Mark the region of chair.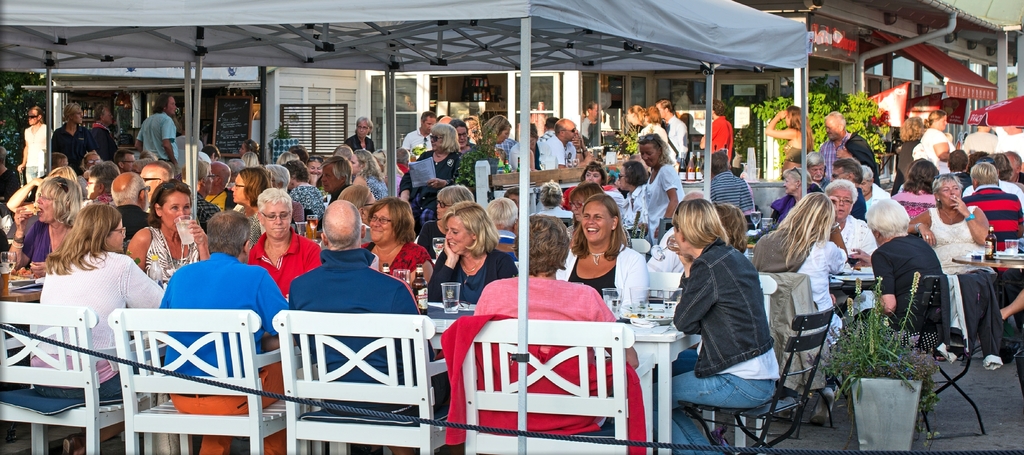
Region: [x1=110, y1=306, x2=313, y2=454].
